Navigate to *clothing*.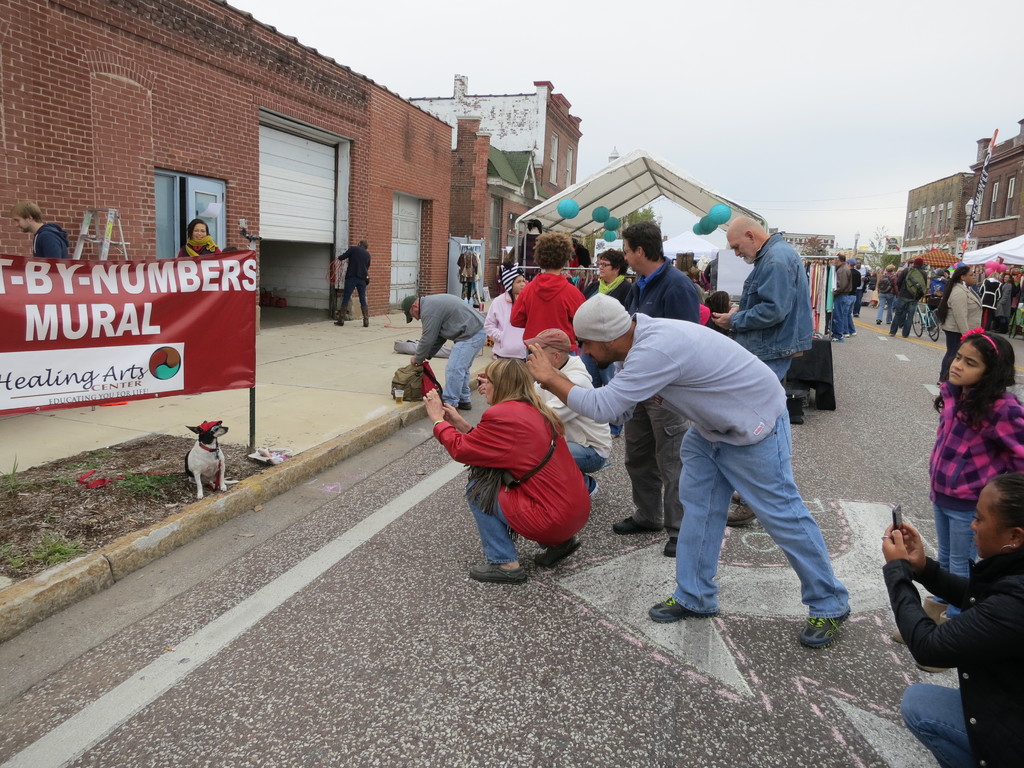
Navigation target: pyautogui.locateOnScreen(875, 276, 899, 322).
